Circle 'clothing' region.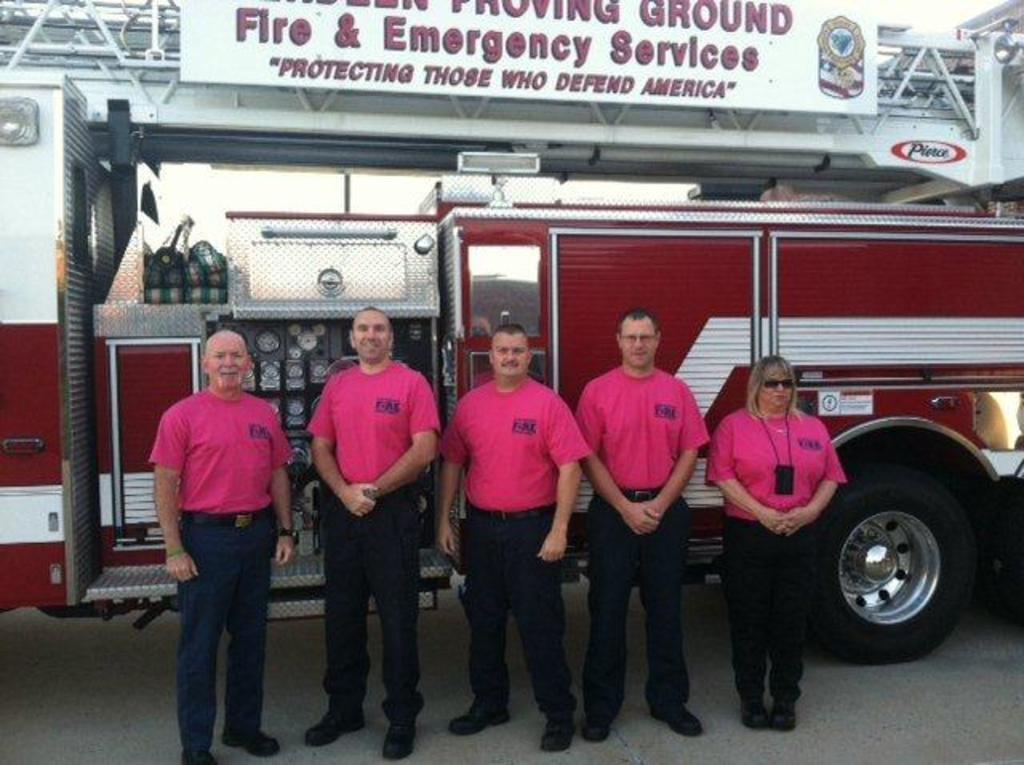
Region: bbox(150, 387, 291, 752).
